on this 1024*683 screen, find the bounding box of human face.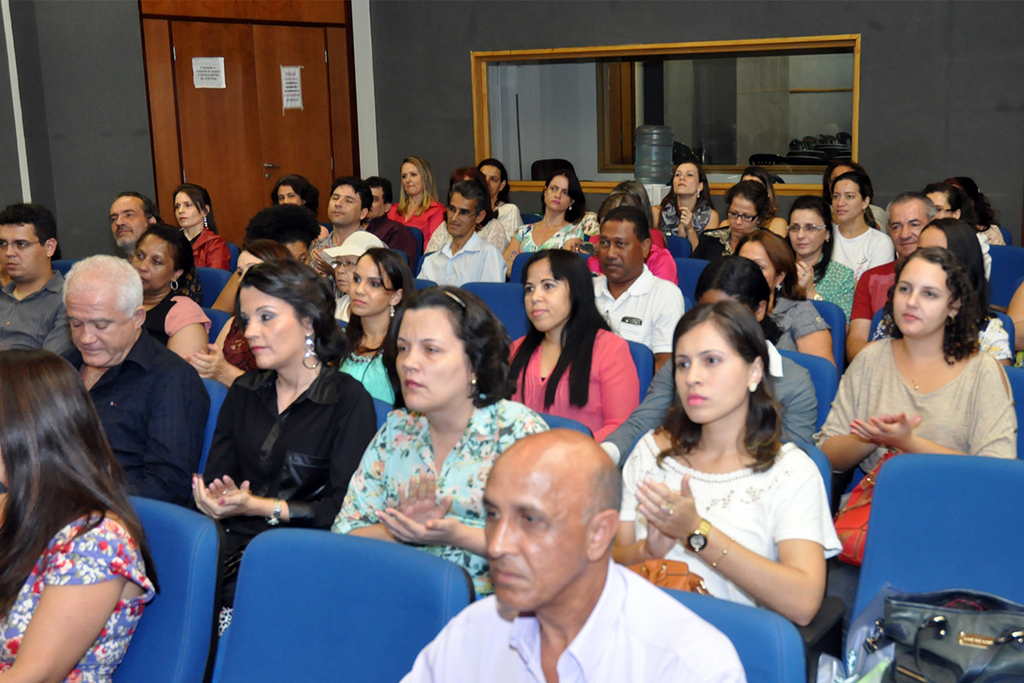
Bounding box: box(70, 278, 130, 364).
